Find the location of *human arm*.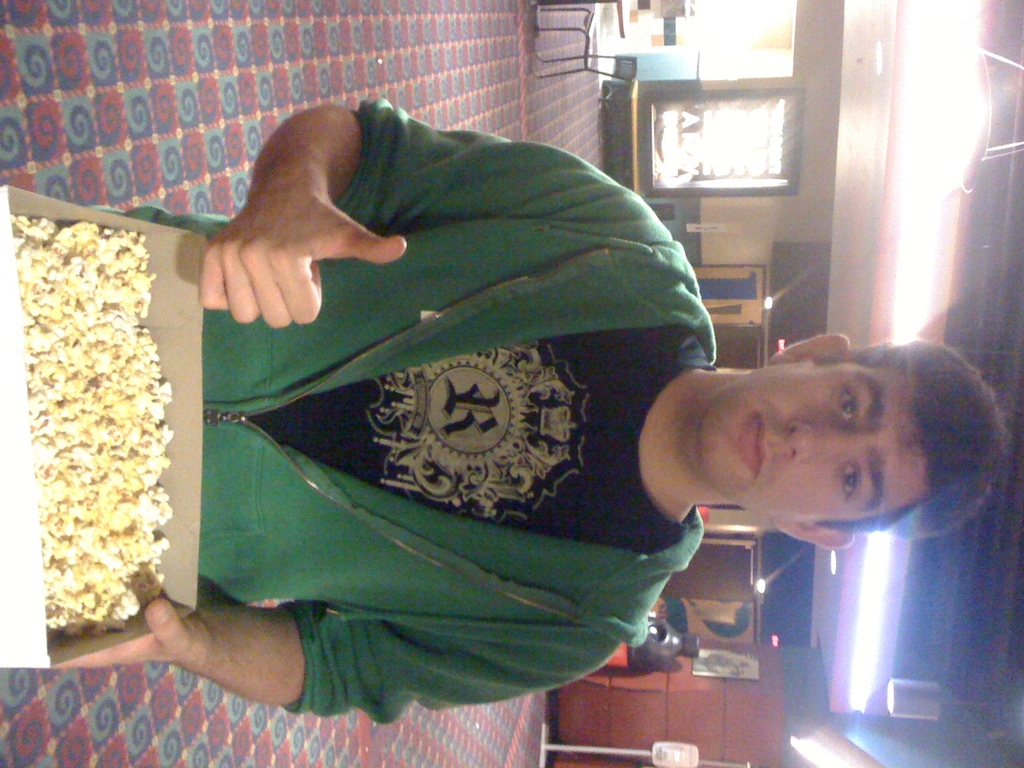
Location: x1=44, y1=564, x2=651, y2=729.
